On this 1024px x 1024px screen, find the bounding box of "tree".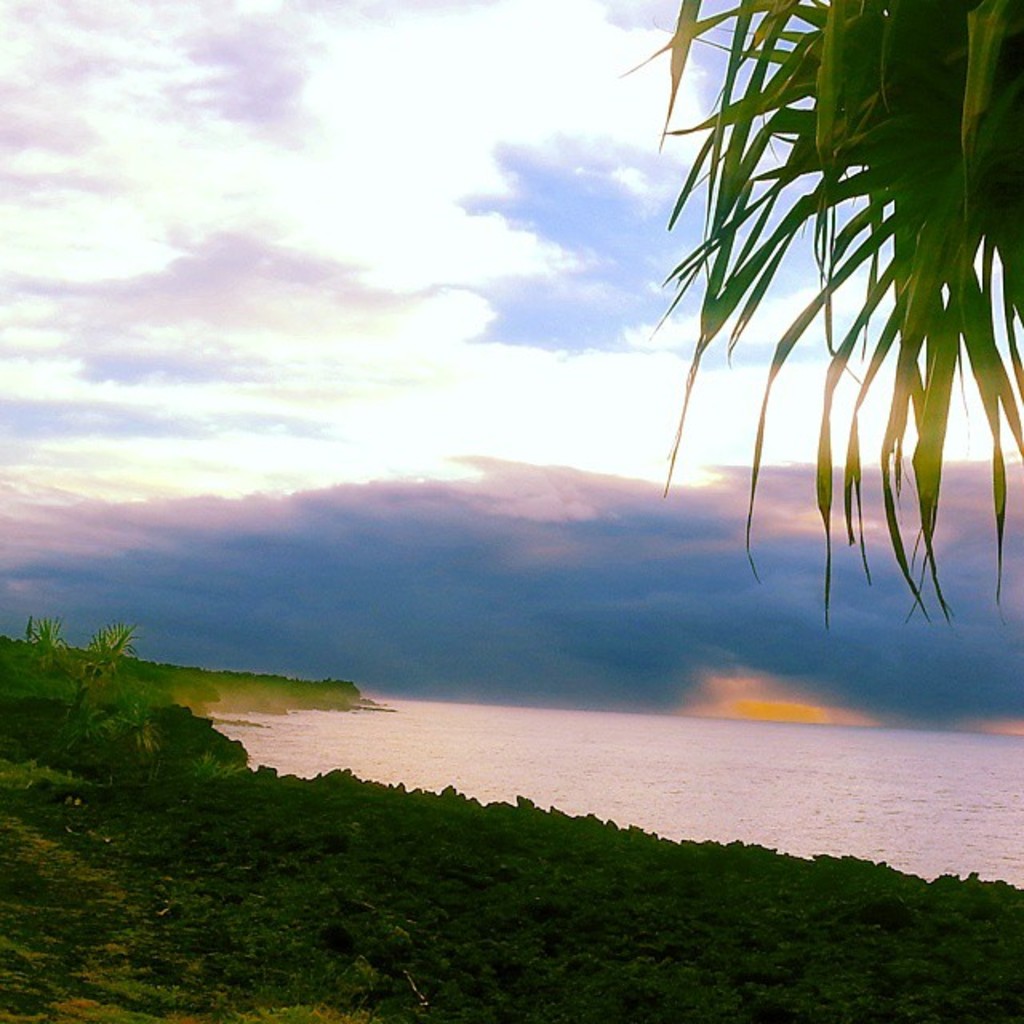
Bounding box: bbox=(629, 0, 1002, 718).
